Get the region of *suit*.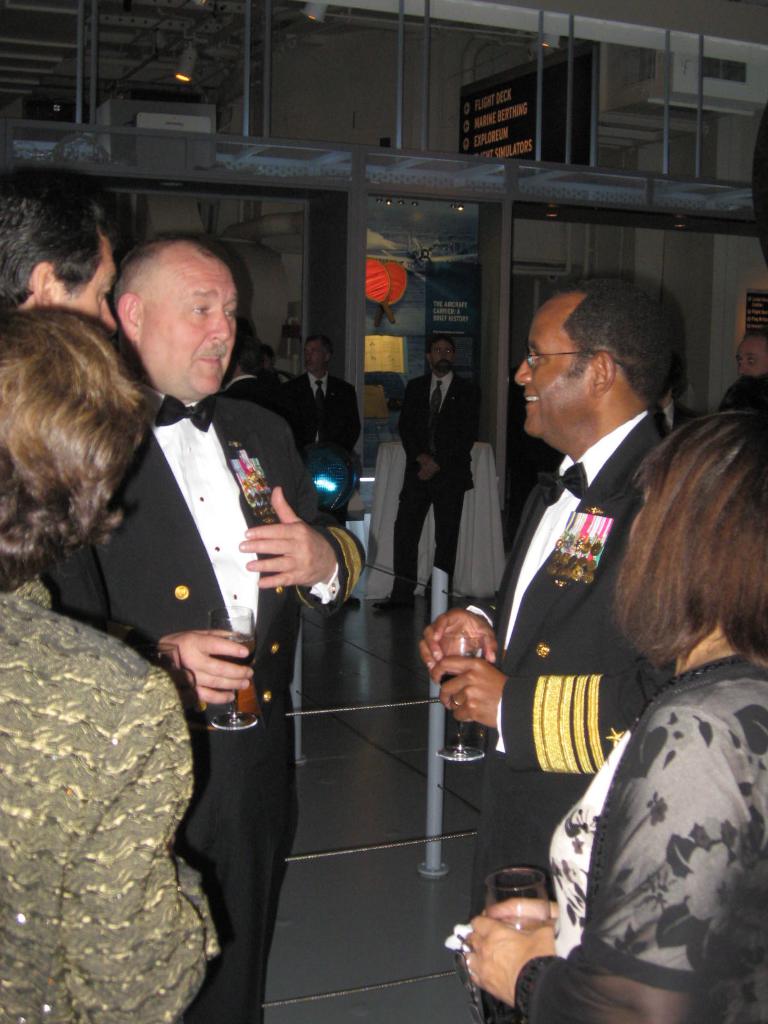
select_region(392, 365, 479, 601).
